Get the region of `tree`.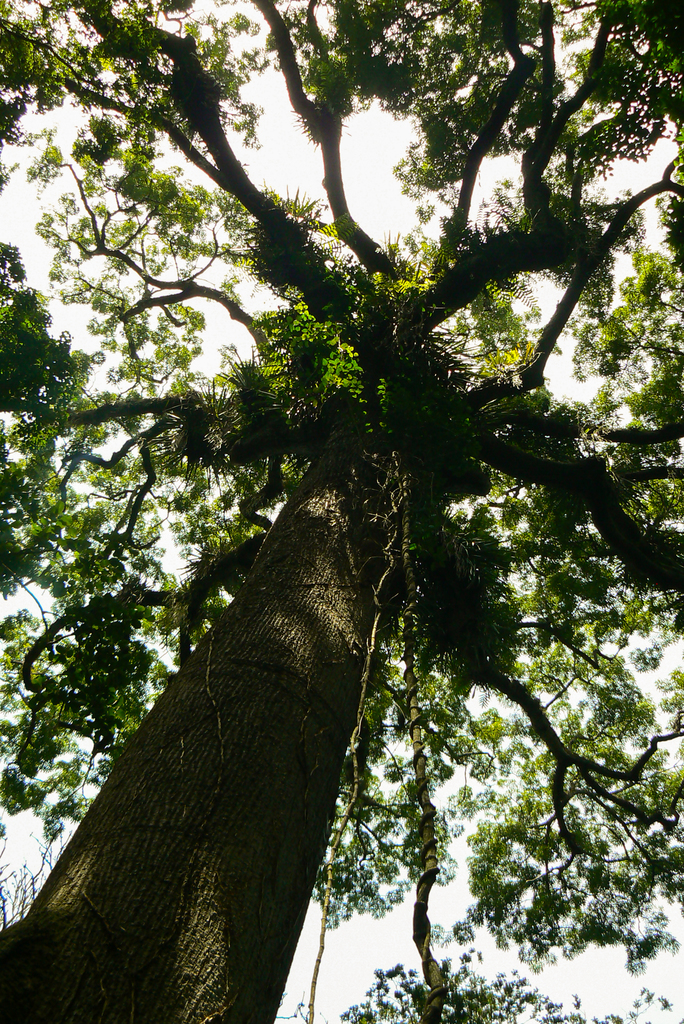
<box>0,0,683,1023</box>.
